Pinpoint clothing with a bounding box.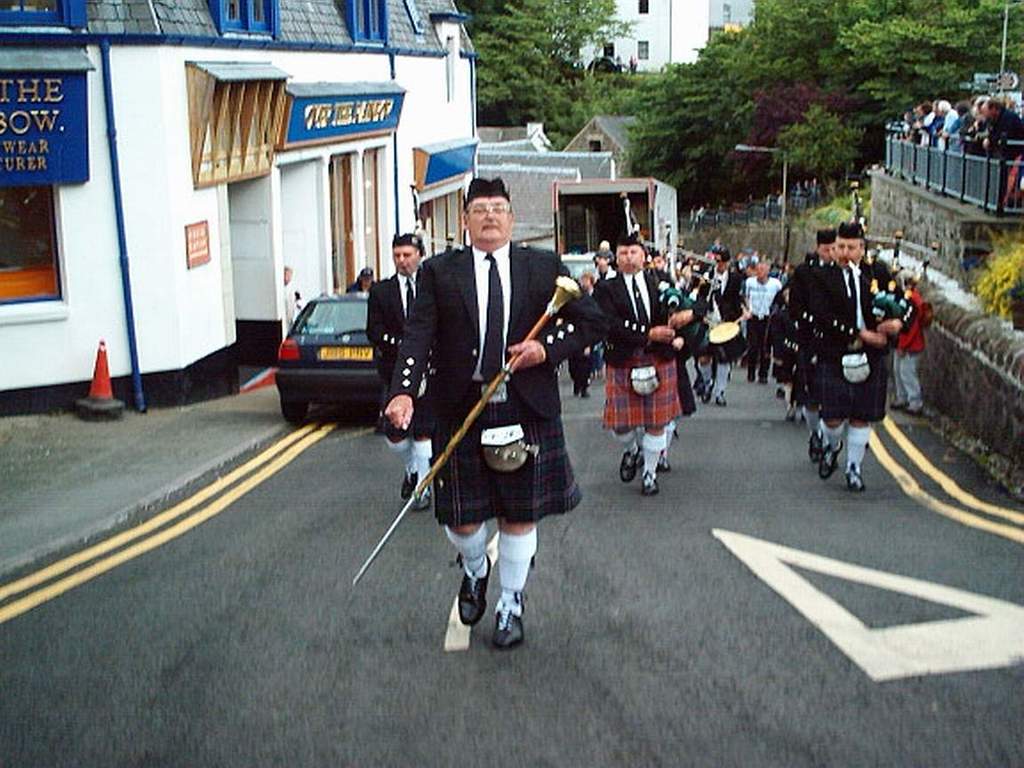
l=285, t=285, r=295, b=329.
